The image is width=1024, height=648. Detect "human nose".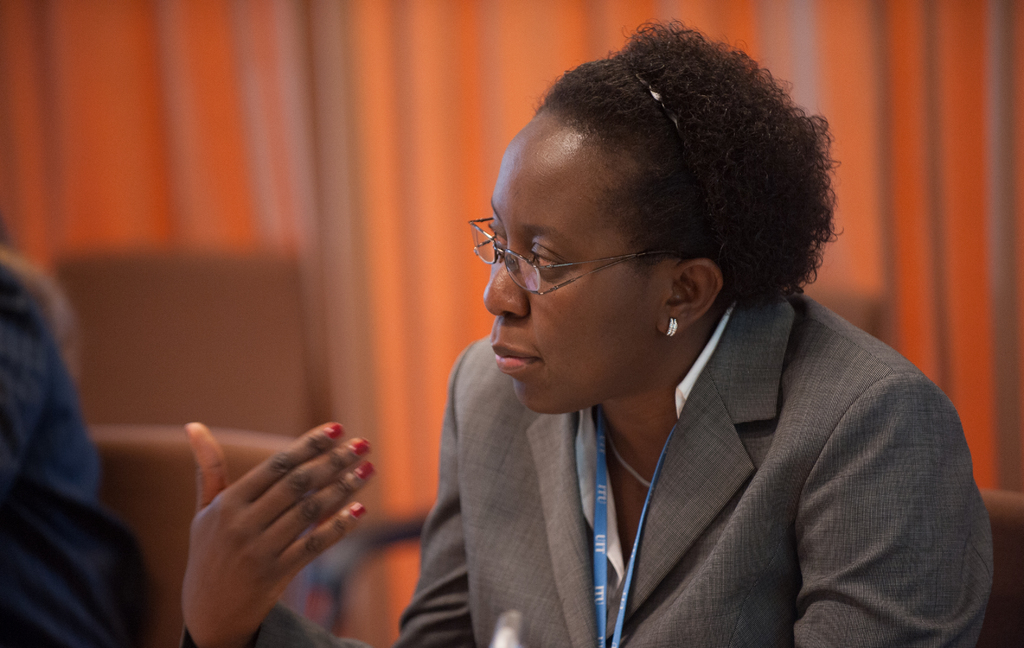
Detection: 486,259,544,325.
